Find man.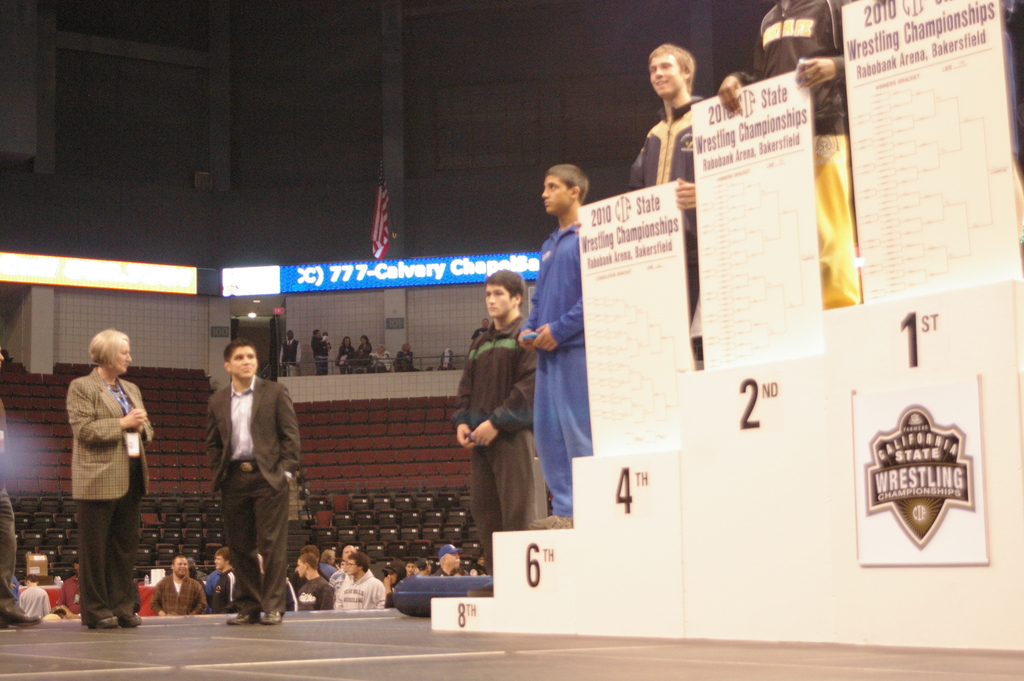
(left=432, top=540, right=470, bottom=578).
